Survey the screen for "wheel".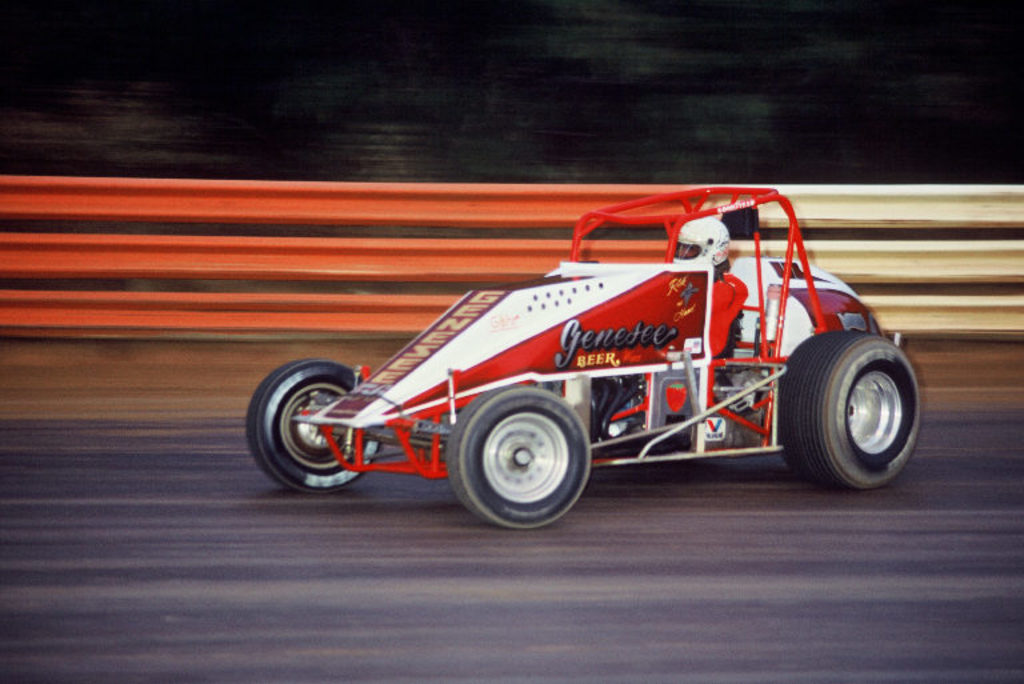
Survey found: box=[245, 353, 388, 488].
